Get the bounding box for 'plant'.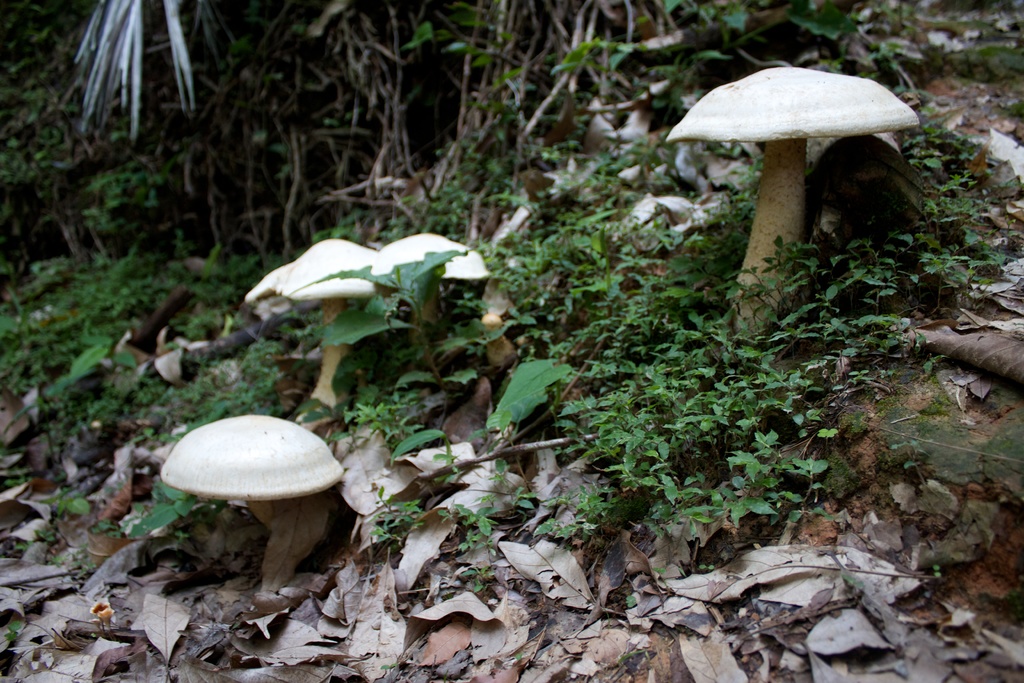
(left=461, top=562, right=500, bottom=589).
